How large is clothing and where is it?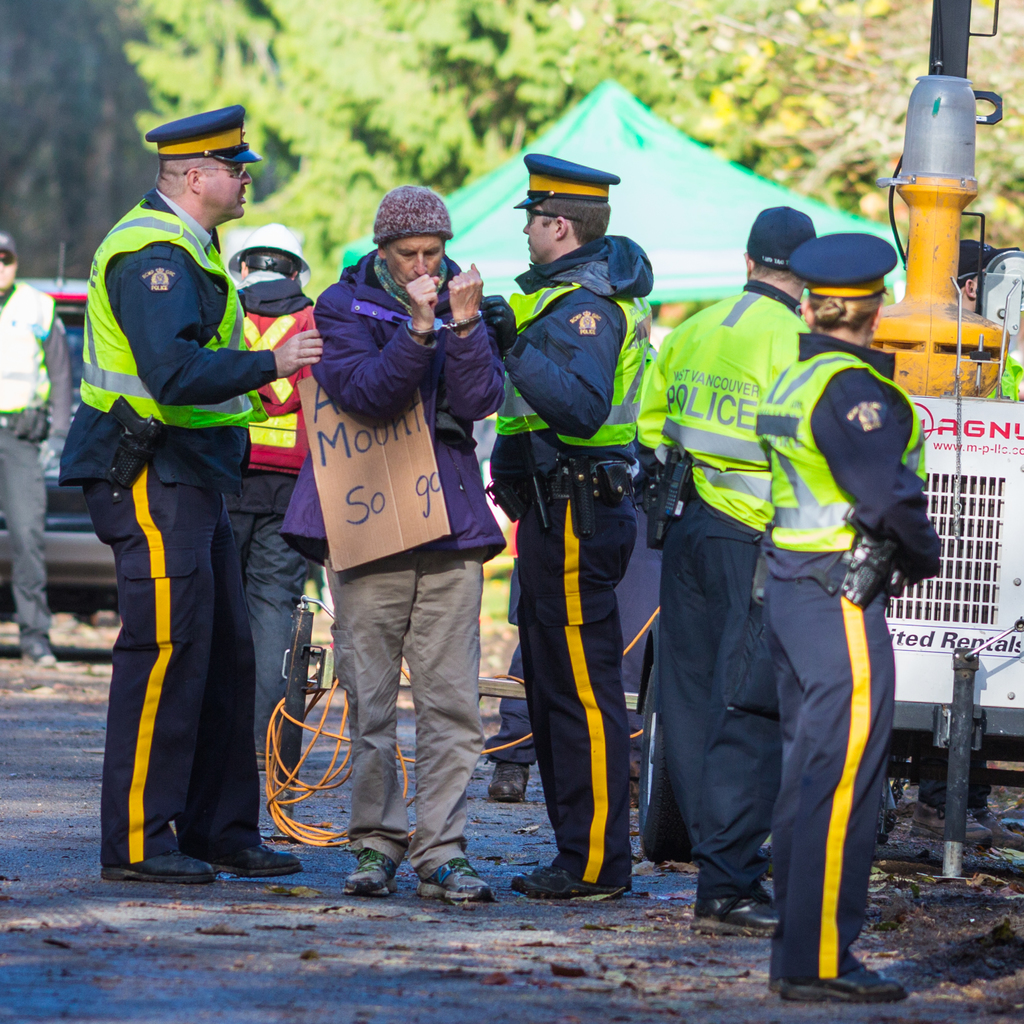
Bounding box: bbox=(627, 278, 805, 895).
